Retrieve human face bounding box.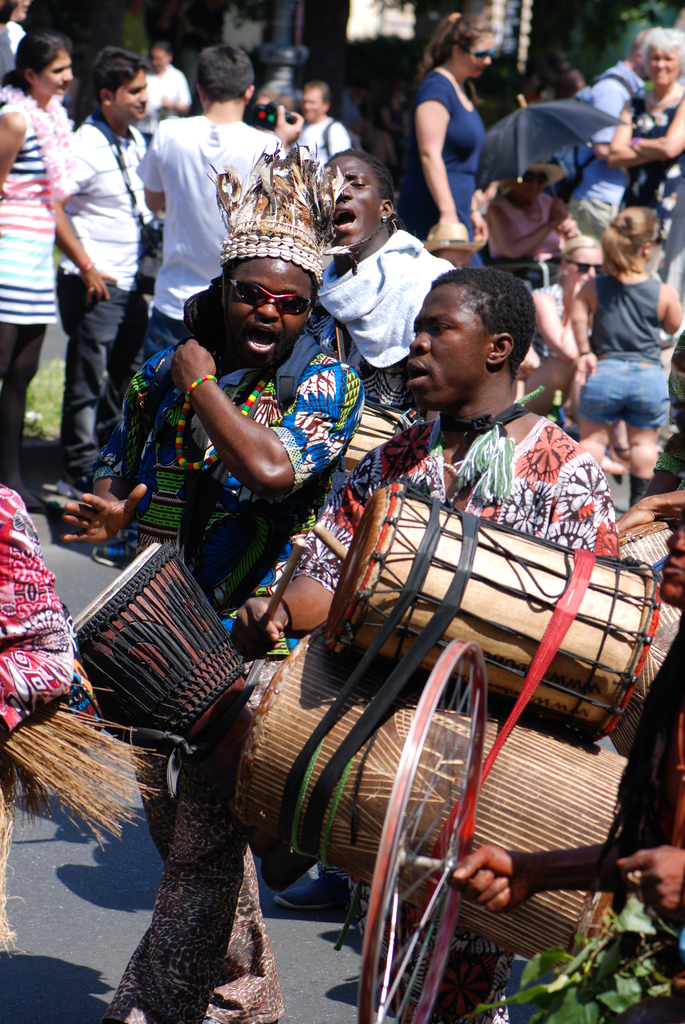
Bounding box: <region>299, 90, 329, 131</region>.
